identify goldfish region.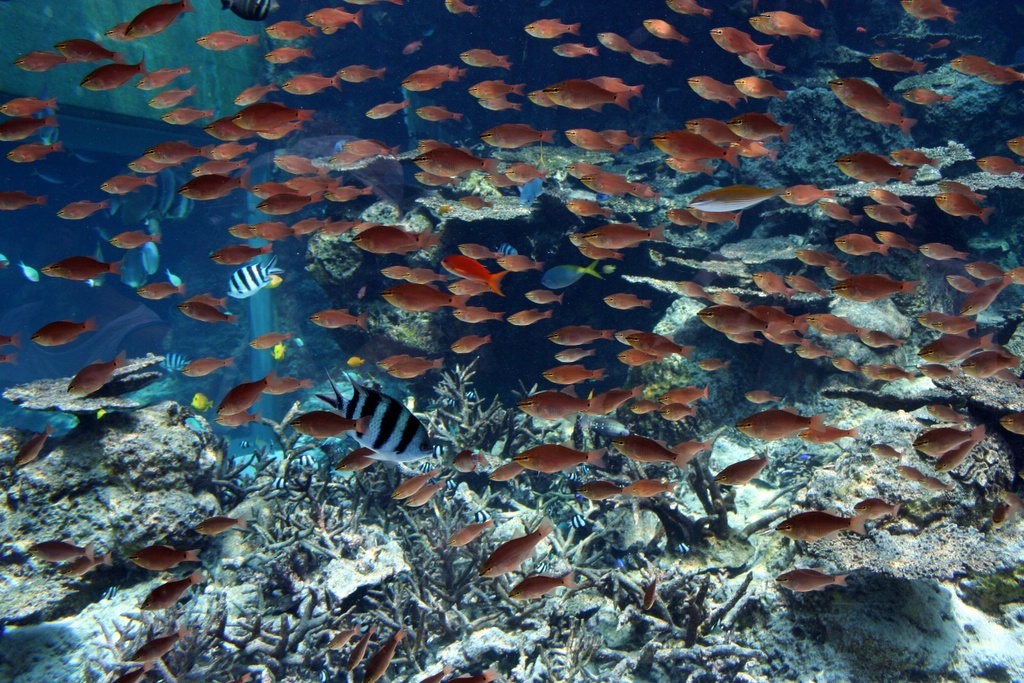
Region: (694, 356, 730, 372).
